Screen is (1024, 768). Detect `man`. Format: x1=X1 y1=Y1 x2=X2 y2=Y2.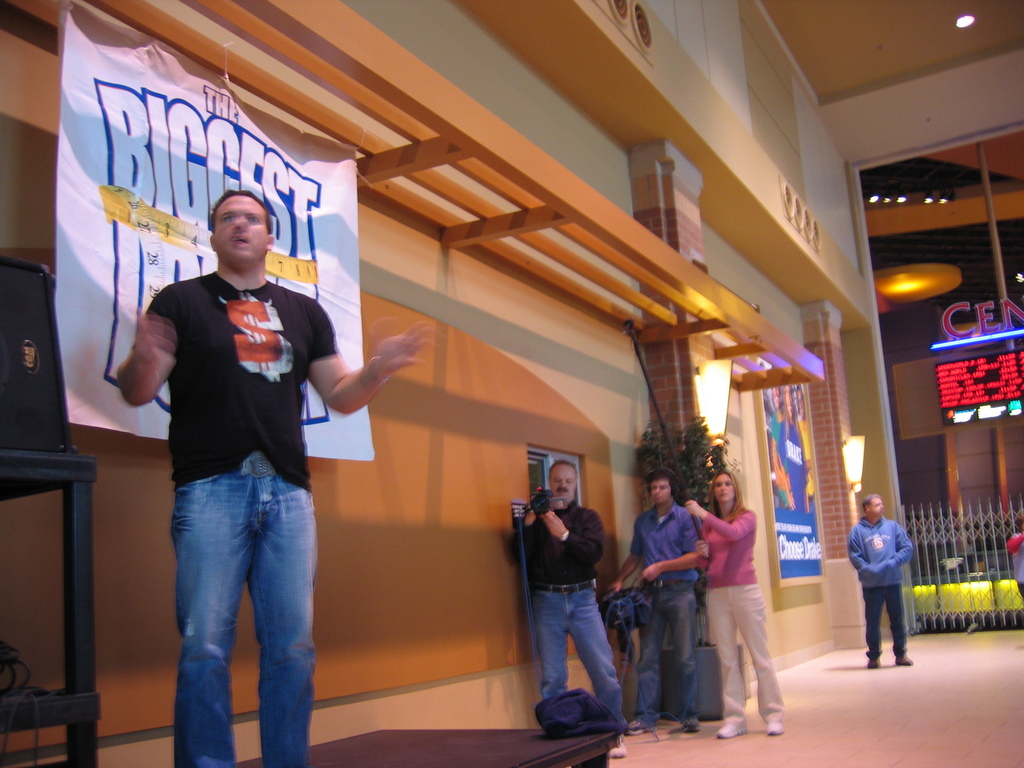
x1=840 y1=484 x2=916 y2=677.
